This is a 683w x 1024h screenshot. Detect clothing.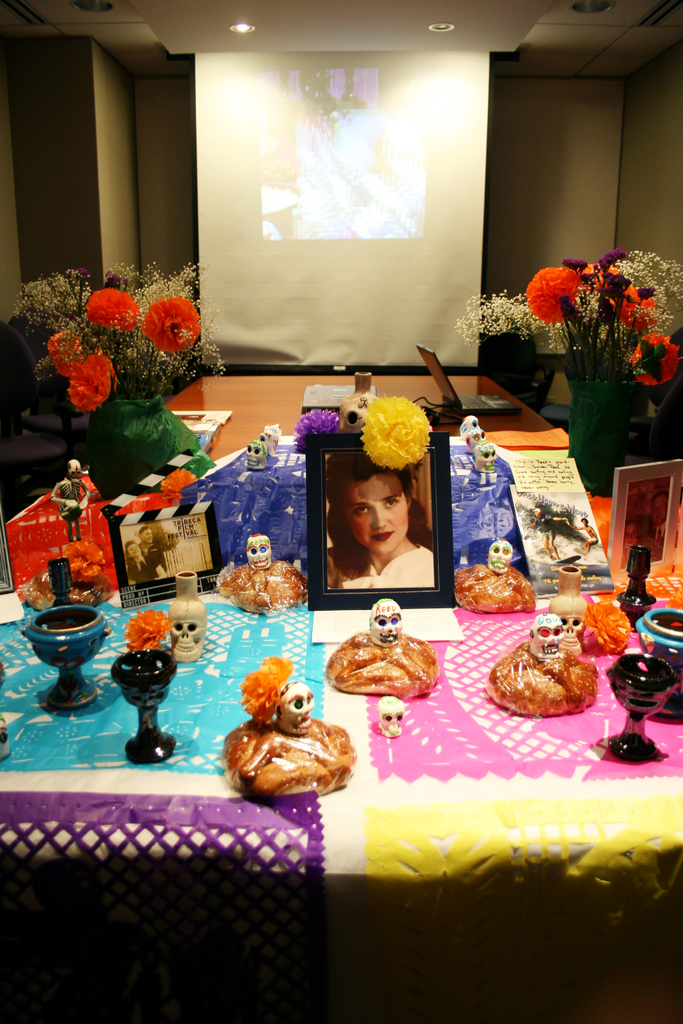
BBox(323, 518, 443, 602).
